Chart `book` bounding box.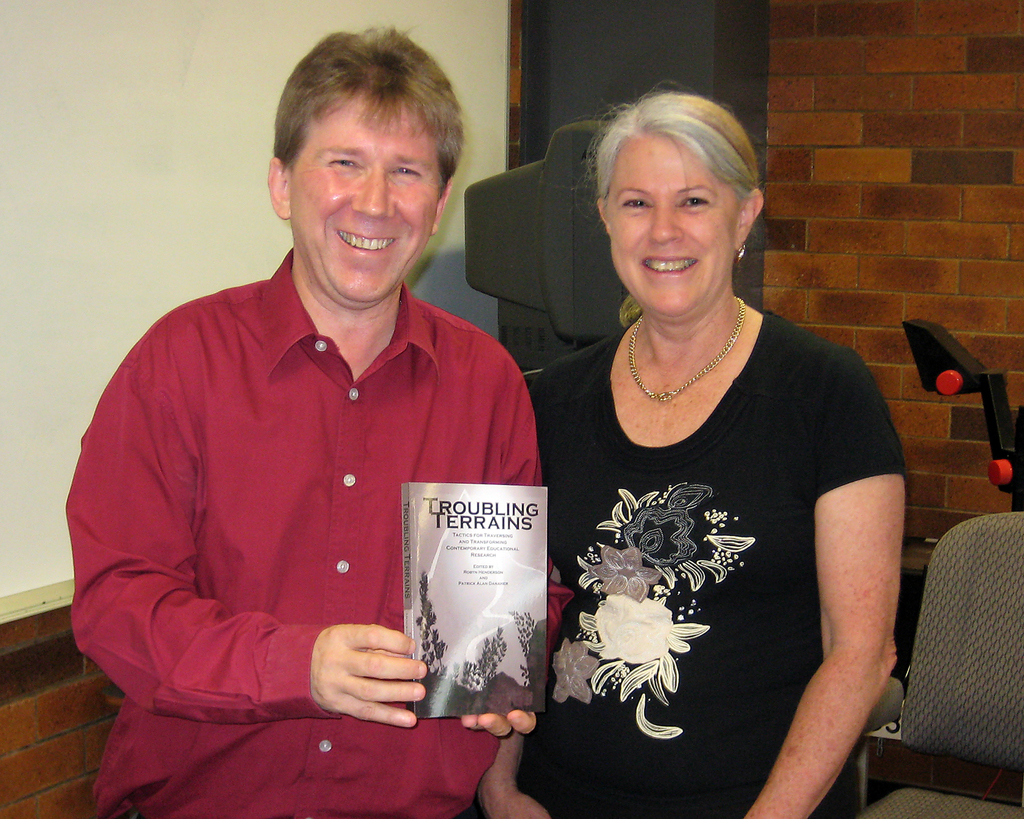
Charted: x1=380, y1=482, x2=551, y2=715.
